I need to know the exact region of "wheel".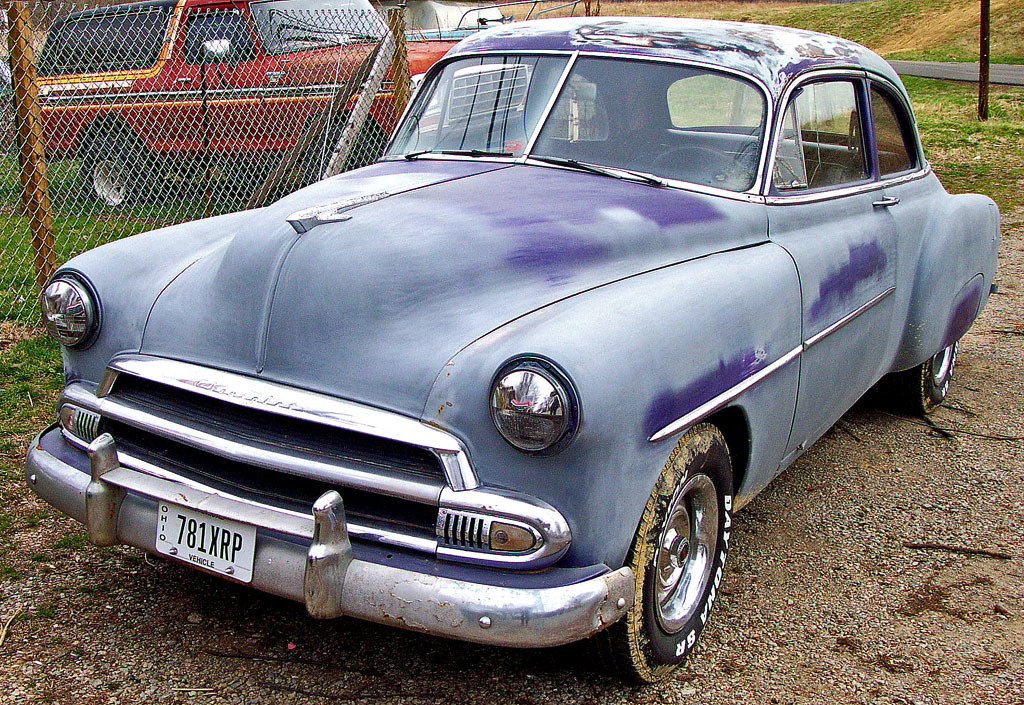
Region: locate(652, 146, 746, 178).
